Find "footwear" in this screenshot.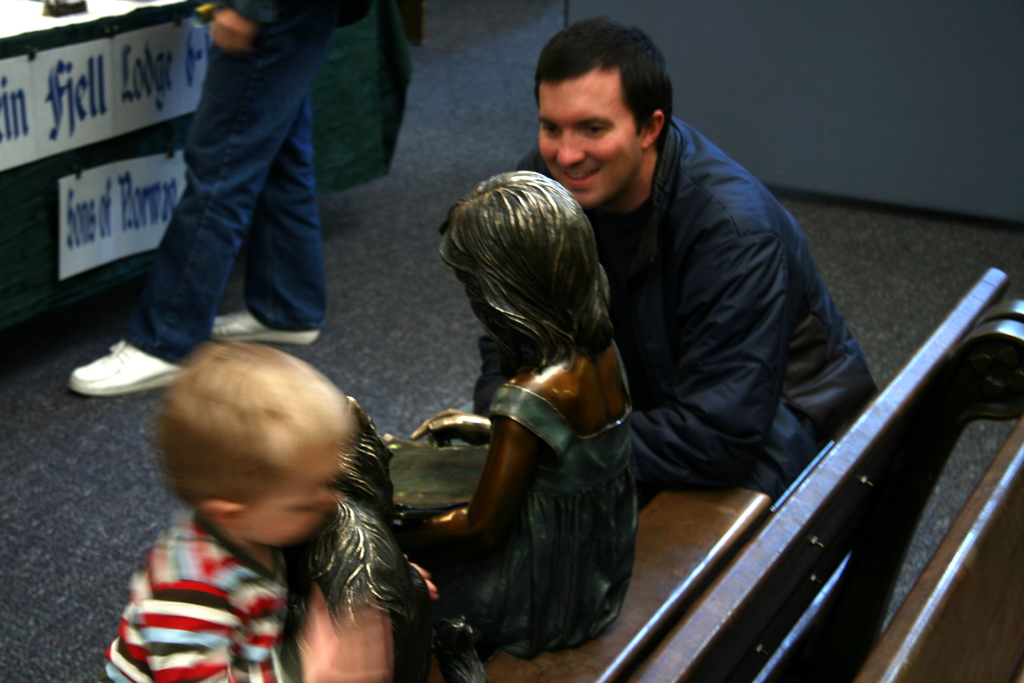
The bounding box for "footwear" is bbox(57, 345, 170, 406).
